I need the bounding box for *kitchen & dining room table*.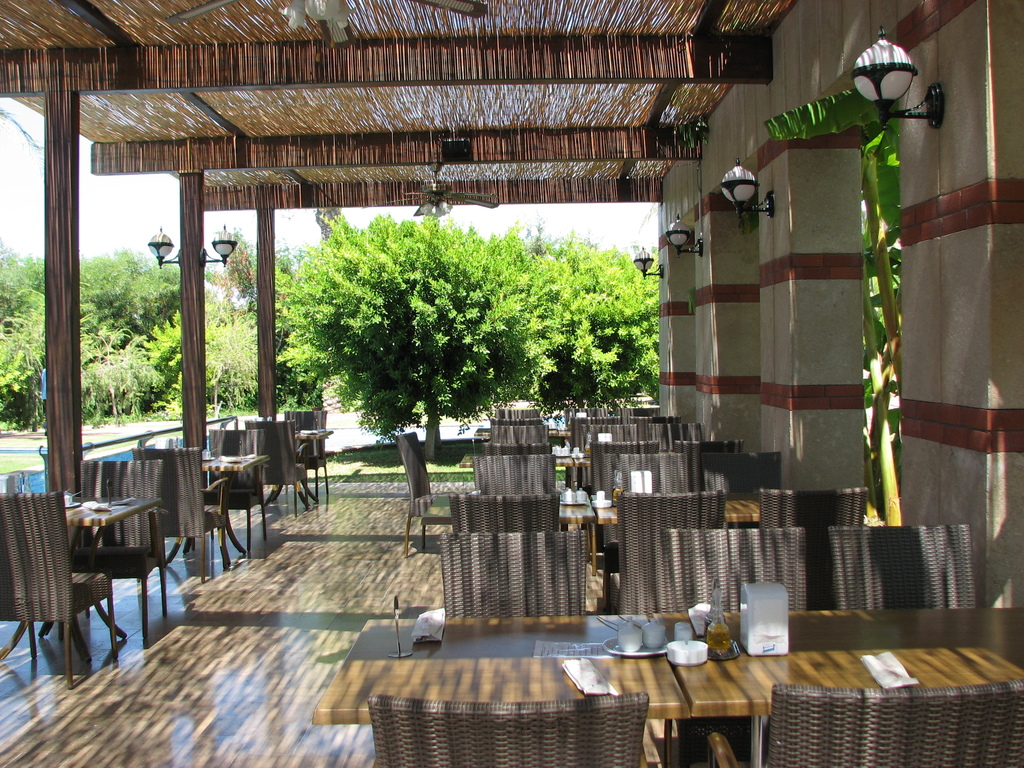
Here it is: {"left": 201, "top": 450, "right": 271, "bottom": 563}.
